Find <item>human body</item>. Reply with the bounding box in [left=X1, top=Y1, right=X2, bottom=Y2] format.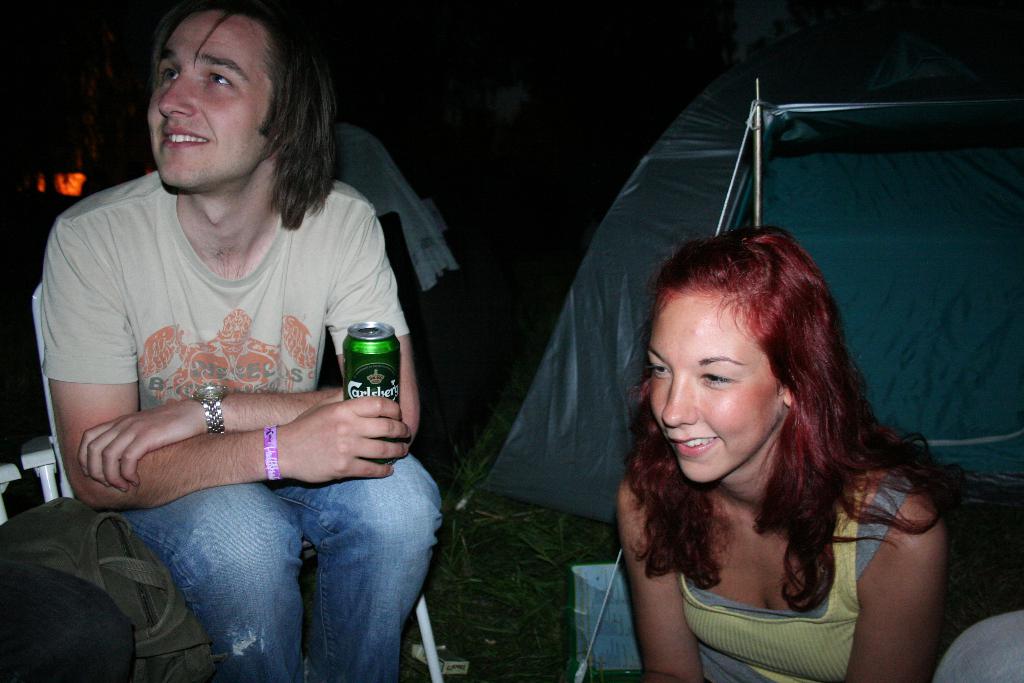
[left=58, top=111, right=464, bottom=659].
